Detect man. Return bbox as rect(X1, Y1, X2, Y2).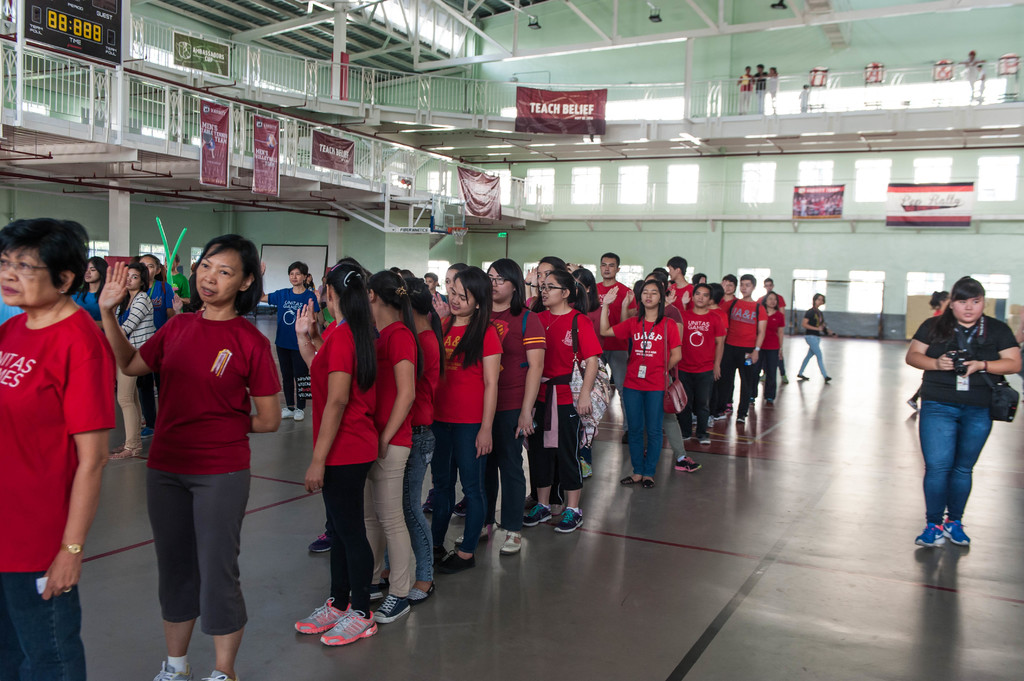
rect(598, 248, 628, 314).
